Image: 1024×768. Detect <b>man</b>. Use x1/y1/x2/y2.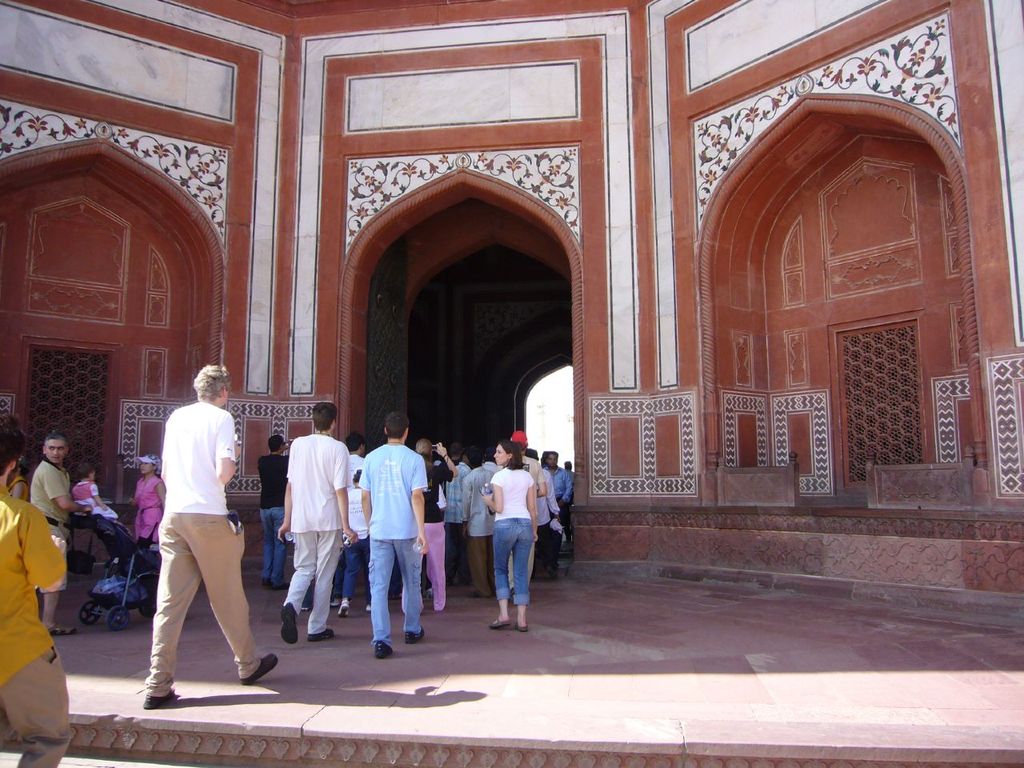
541/449/572/508.
